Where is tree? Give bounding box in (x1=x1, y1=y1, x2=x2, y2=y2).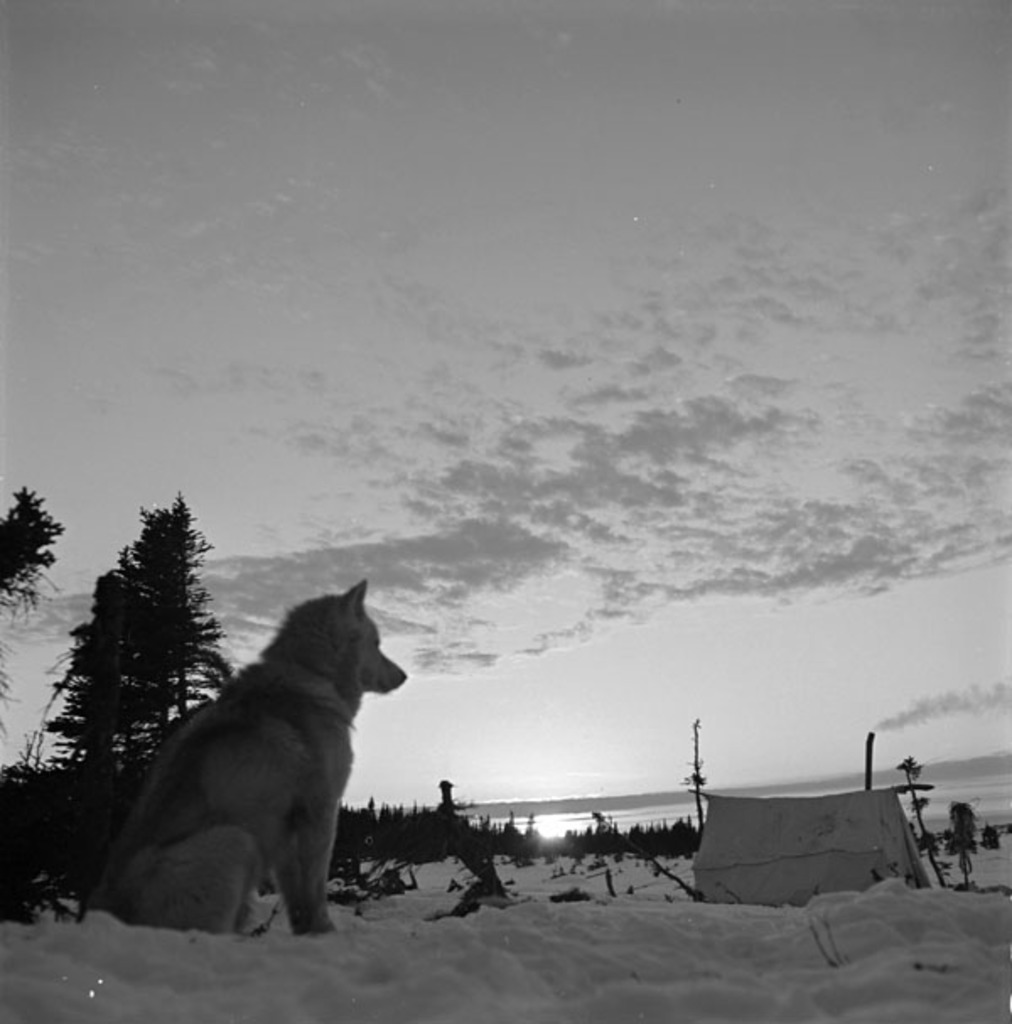
(x1=950, y1=796, x2=978, y2=882).
